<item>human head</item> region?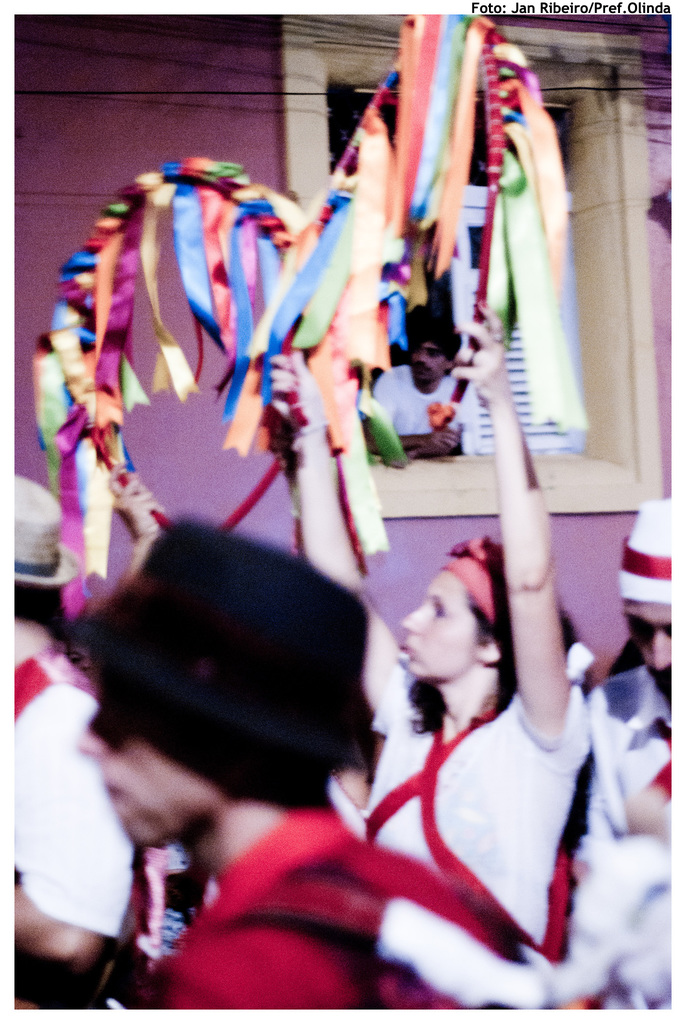
(617,503,685,704)
